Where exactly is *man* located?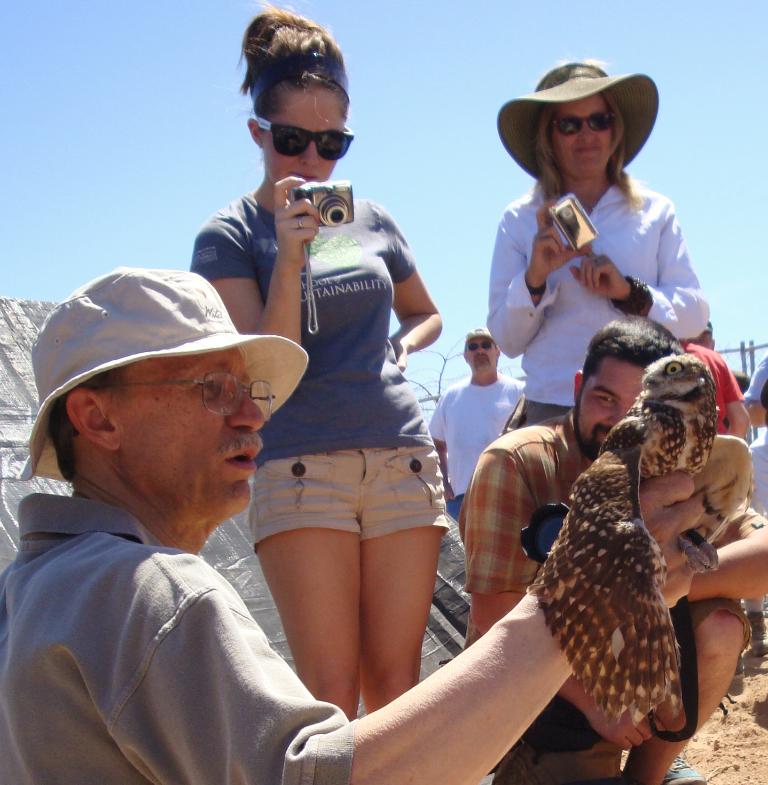
Its bounding box is left=0, top=261, right=713, bottom=784.
